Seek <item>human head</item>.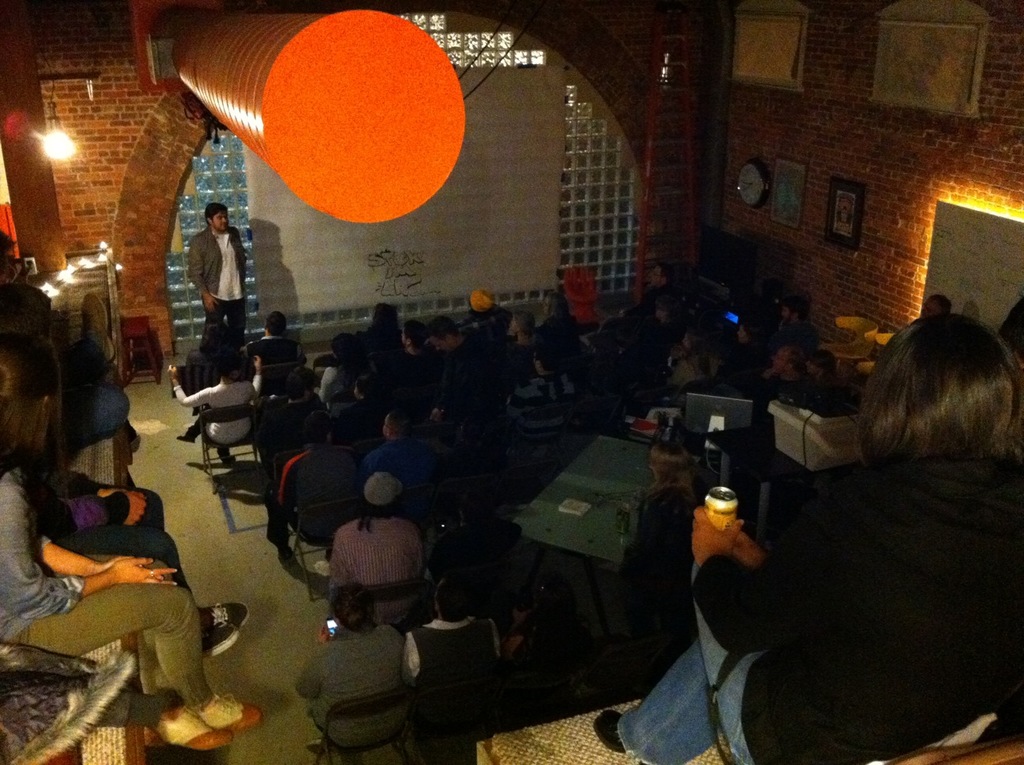
locate(398, 322, 425, 351).
